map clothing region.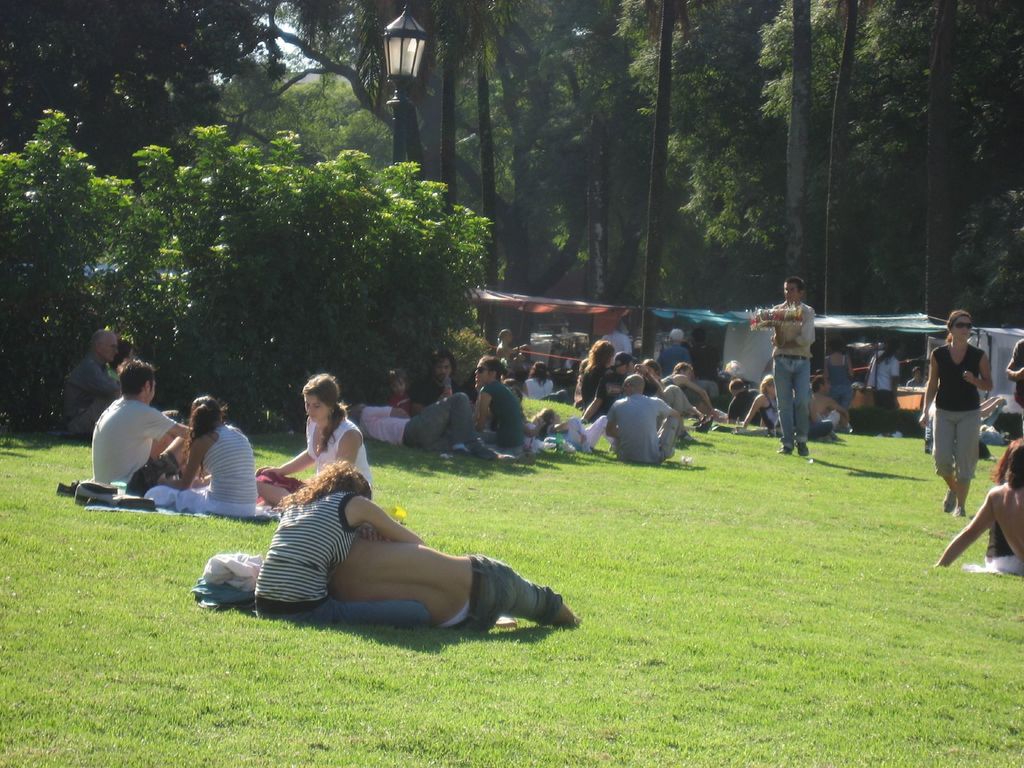
Mapped to x1=726 y1=394 x2=764 y2=426.
